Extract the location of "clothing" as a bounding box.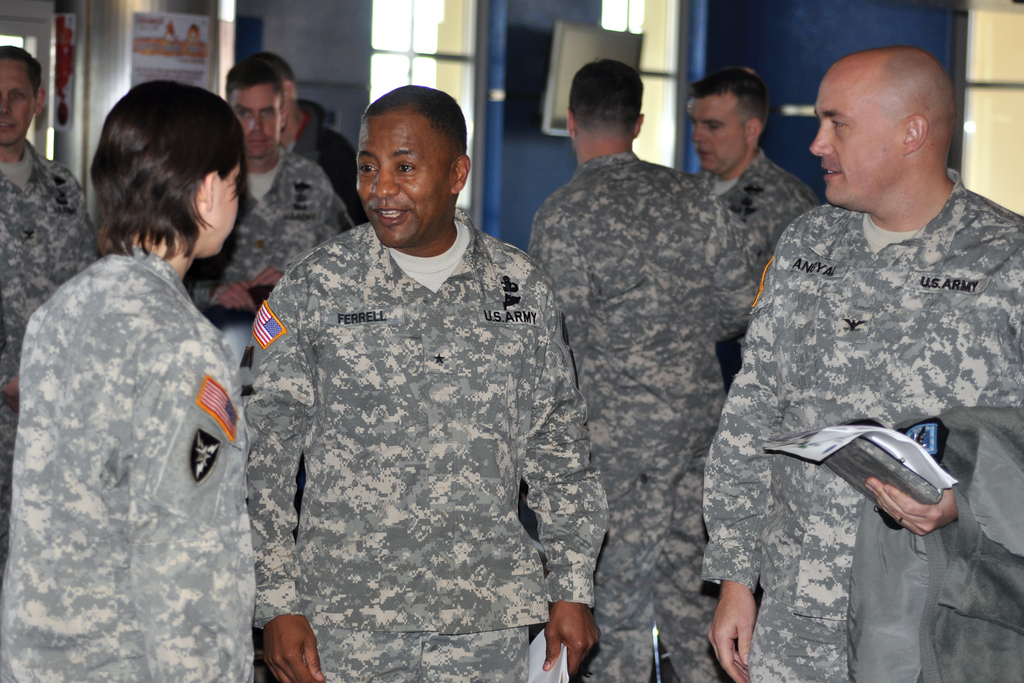
box(186, 150, 356, 327).
